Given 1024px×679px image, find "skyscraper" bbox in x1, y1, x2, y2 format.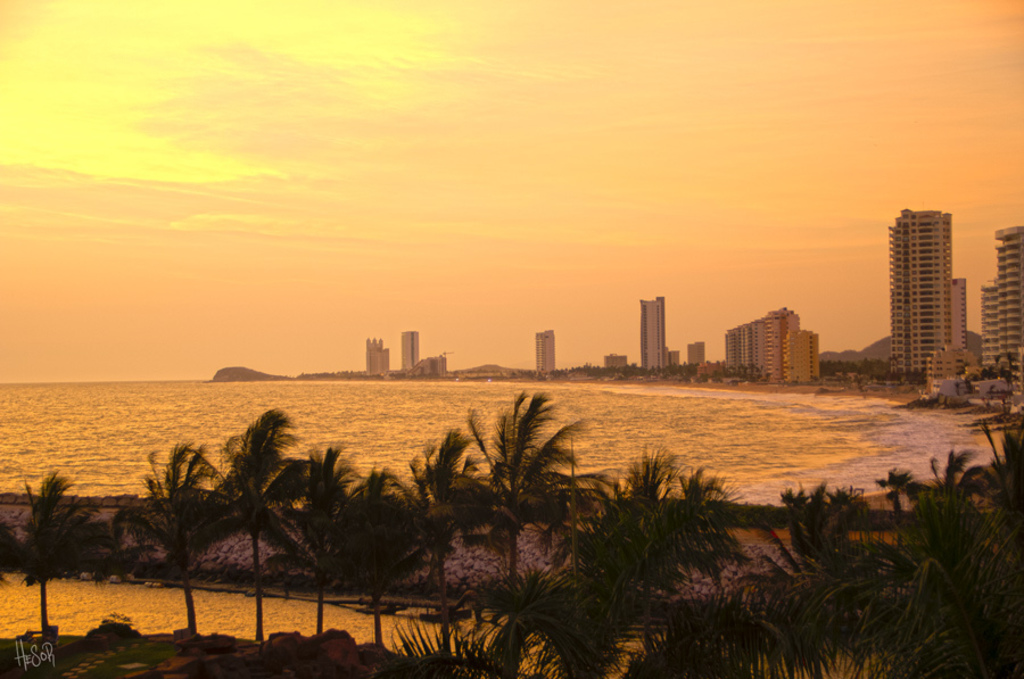
637, 291, 663, 379.
